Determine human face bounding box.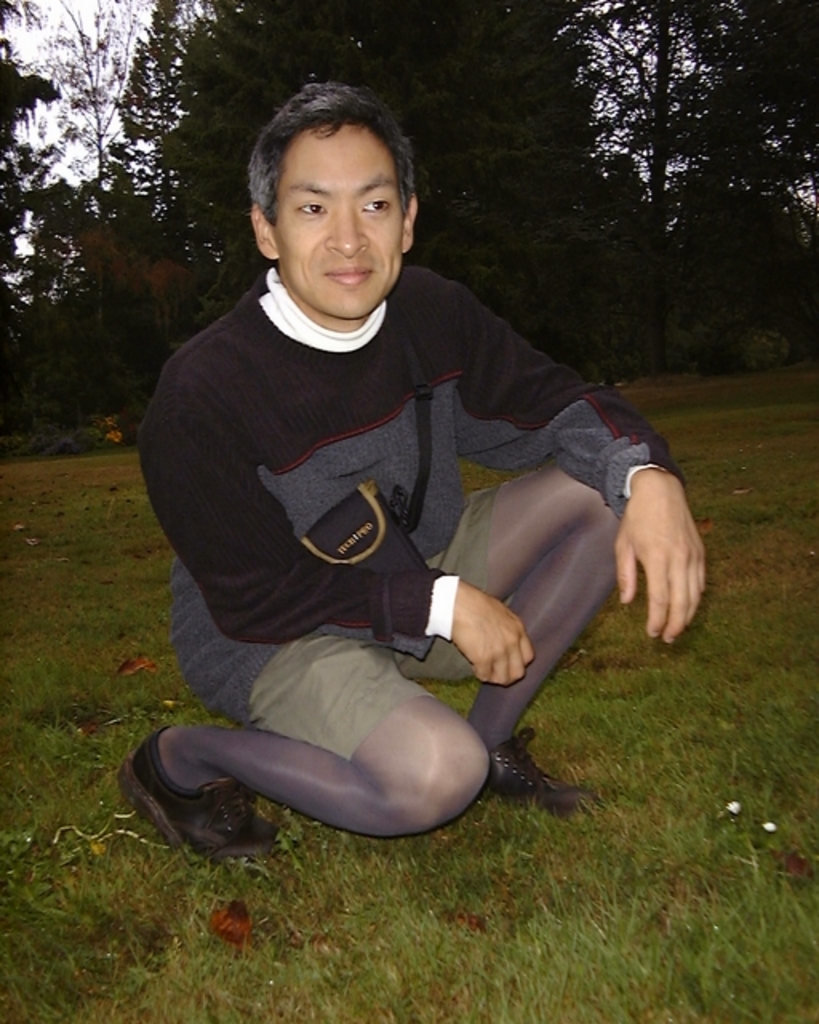
Determined: {"left": 272, "top": 123, "right": 410, "bottom": 322}.
